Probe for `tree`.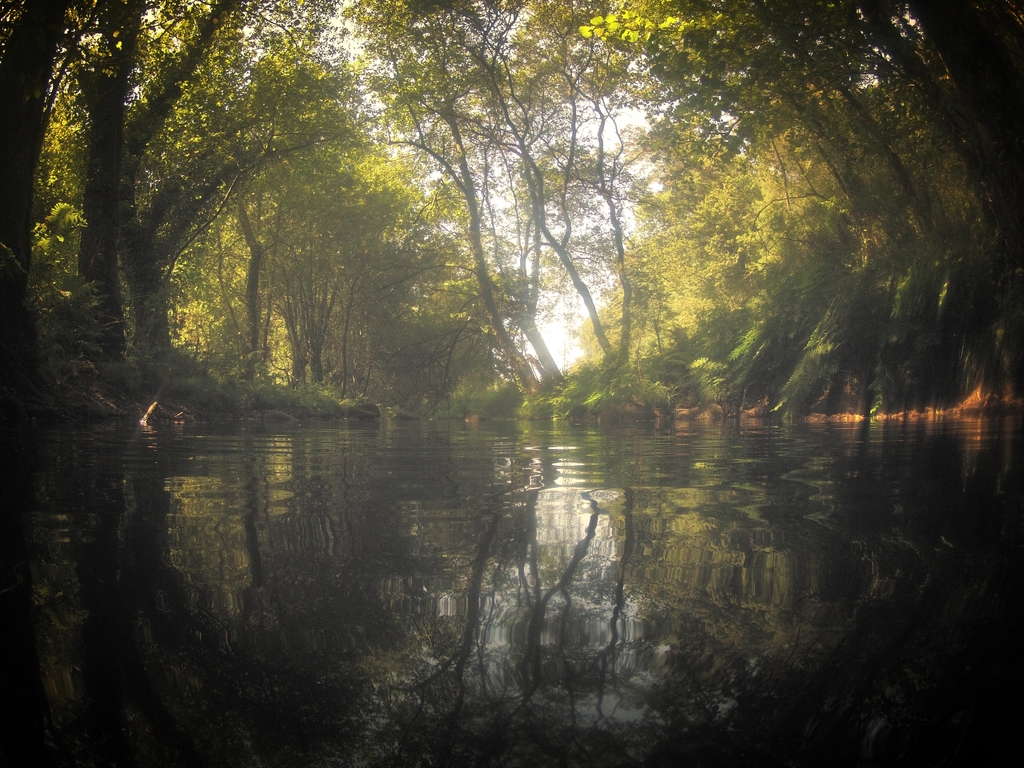
Probe result: [0,3,88,345].
